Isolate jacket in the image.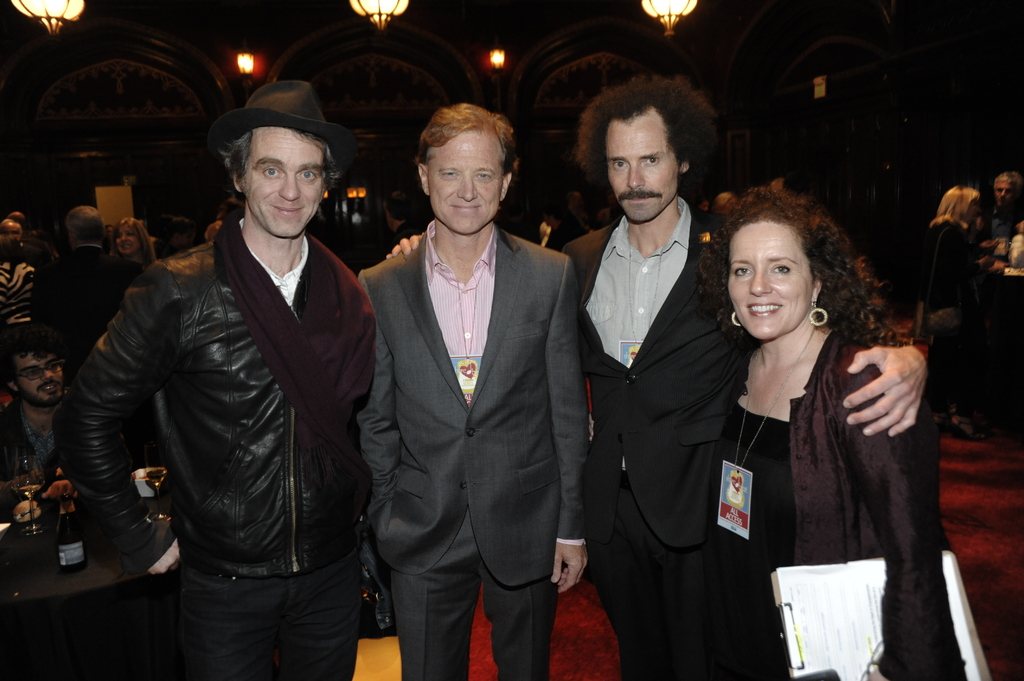
Isolated region: region(785, 324, 956, 680).
